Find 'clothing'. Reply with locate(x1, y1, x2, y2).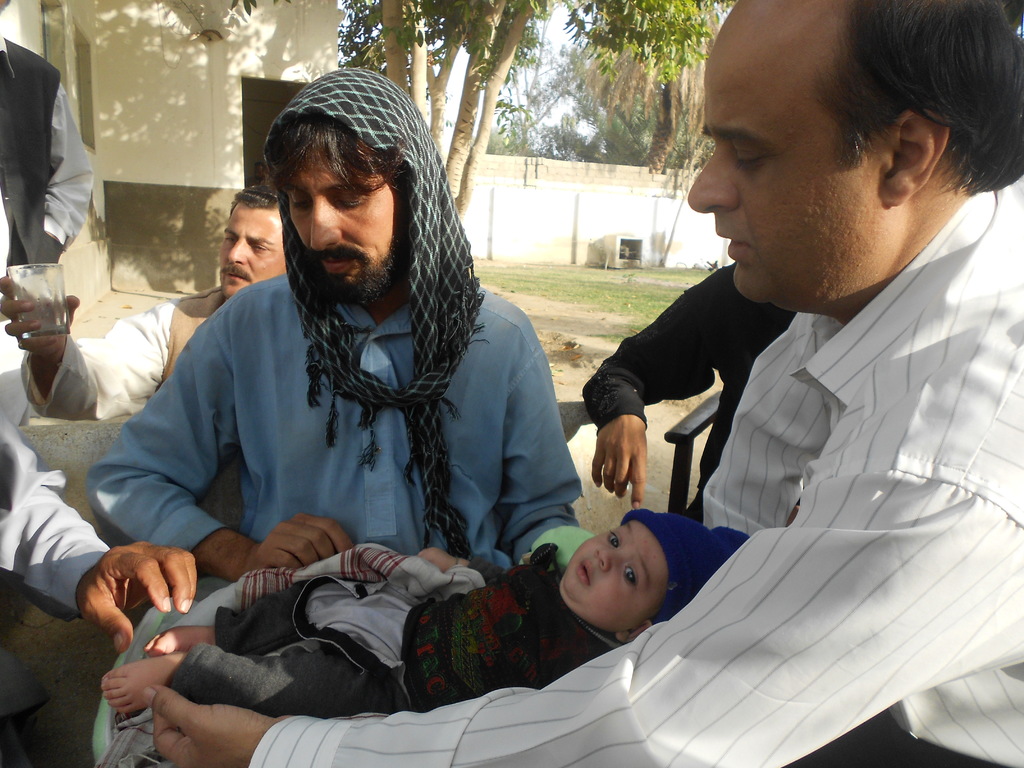
locate(24, 284, 232, 422).
